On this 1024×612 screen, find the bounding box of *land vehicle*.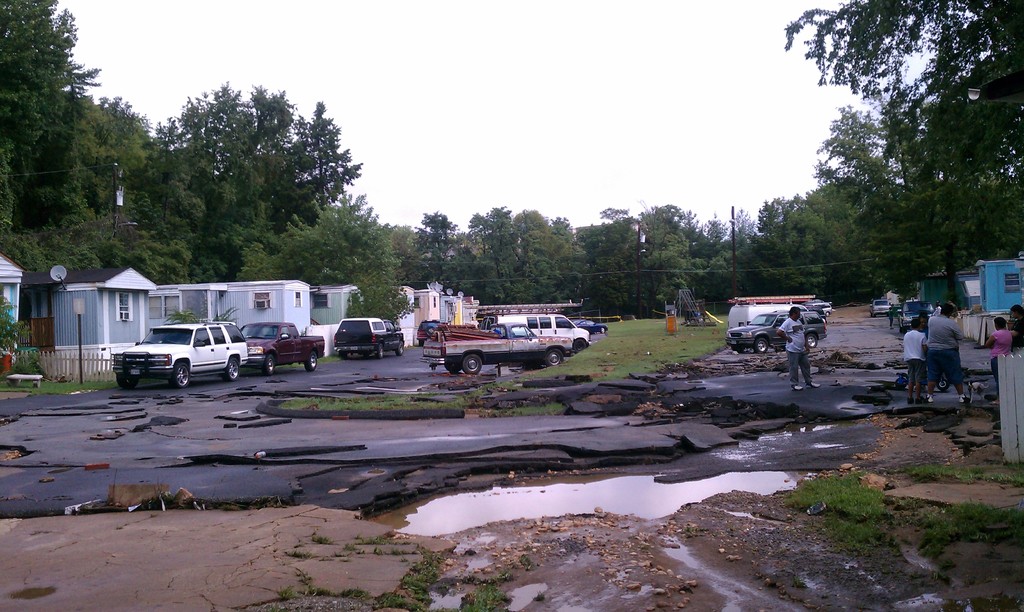
Bounding box: <bbox>724, 309, 828, 355</bbox>.
